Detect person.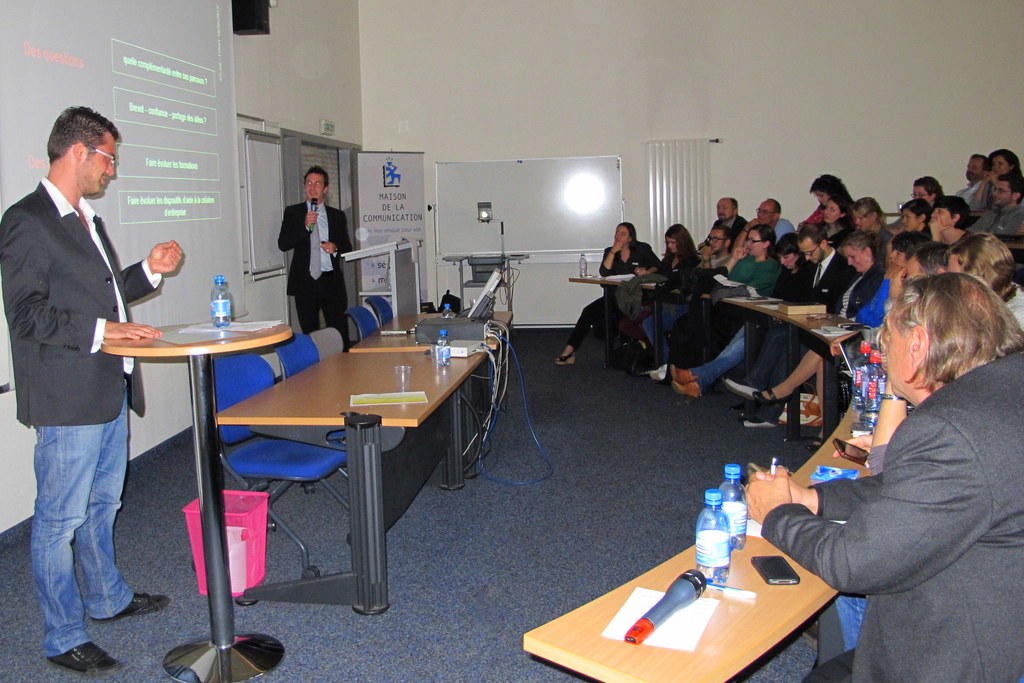
Detected at bbox(272, 167, 349, 339).
